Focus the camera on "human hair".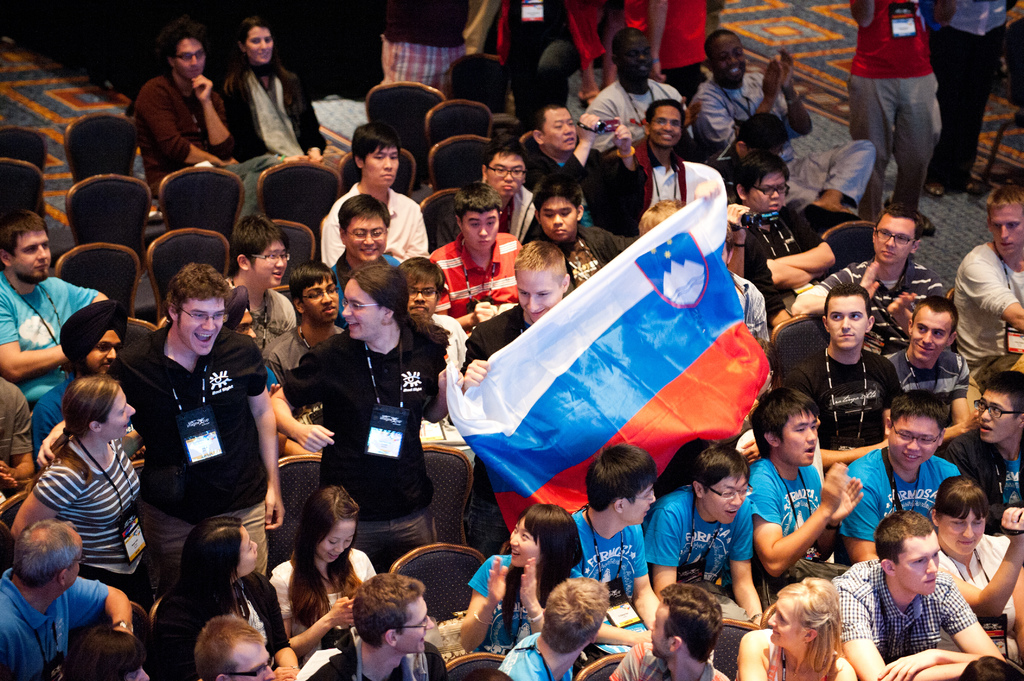
Focus region: (396,255,448,301).
